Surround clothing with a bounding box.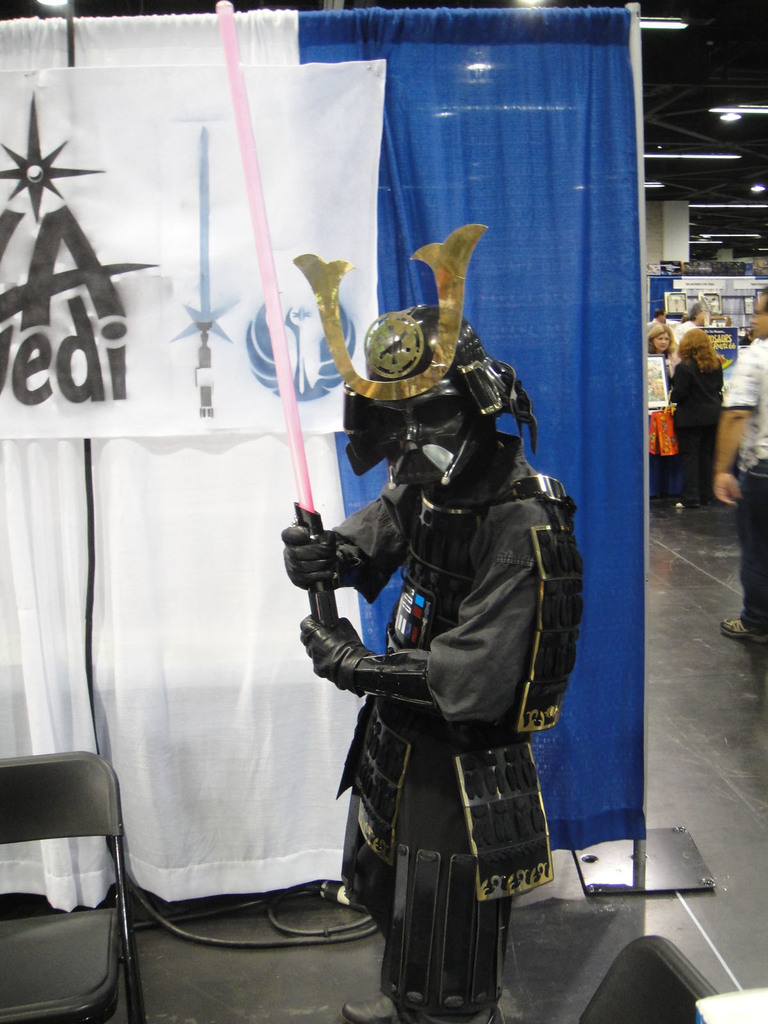
left=668, top=355, right=726, bottom=503.
